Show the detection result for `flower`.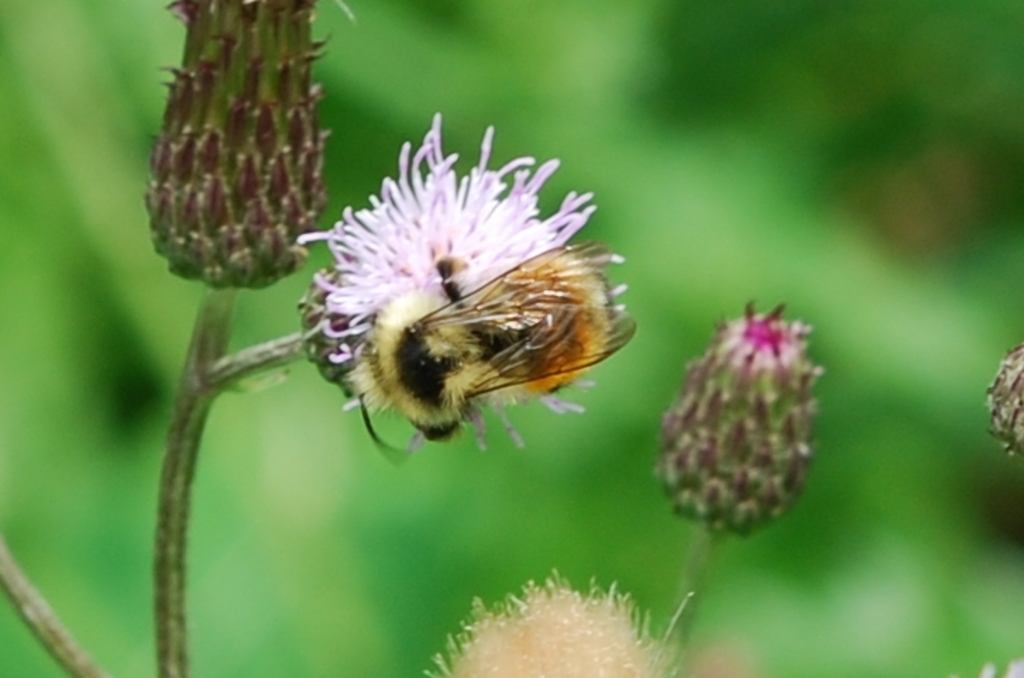
l=144, t=3, r=331, b=292.
